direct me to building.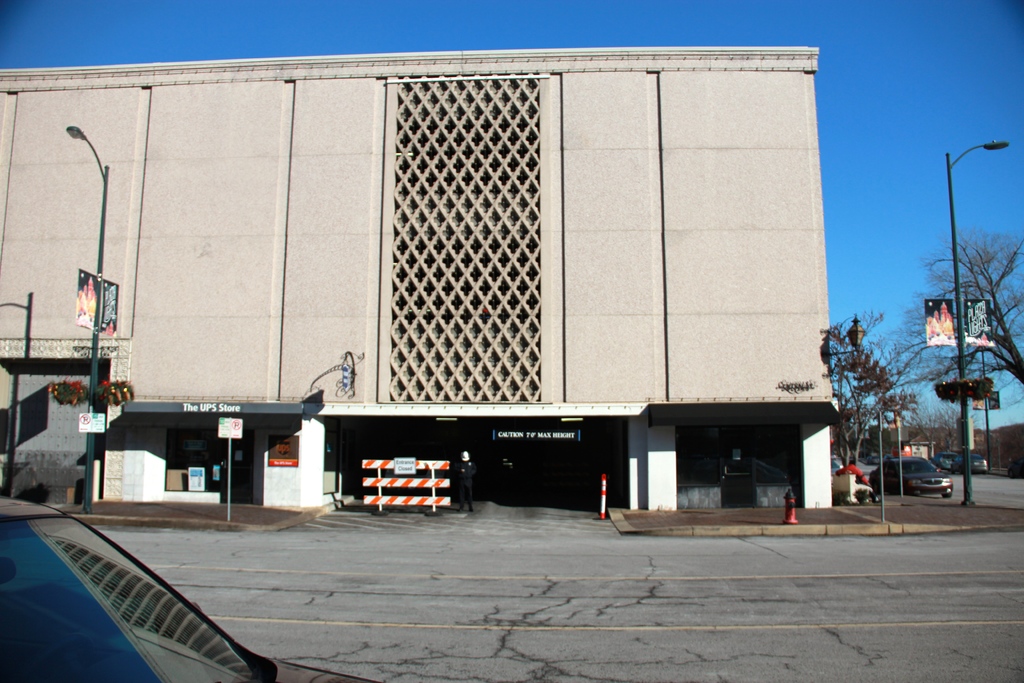
Direction: (left=0, top=50, right=842, bottom=516).
